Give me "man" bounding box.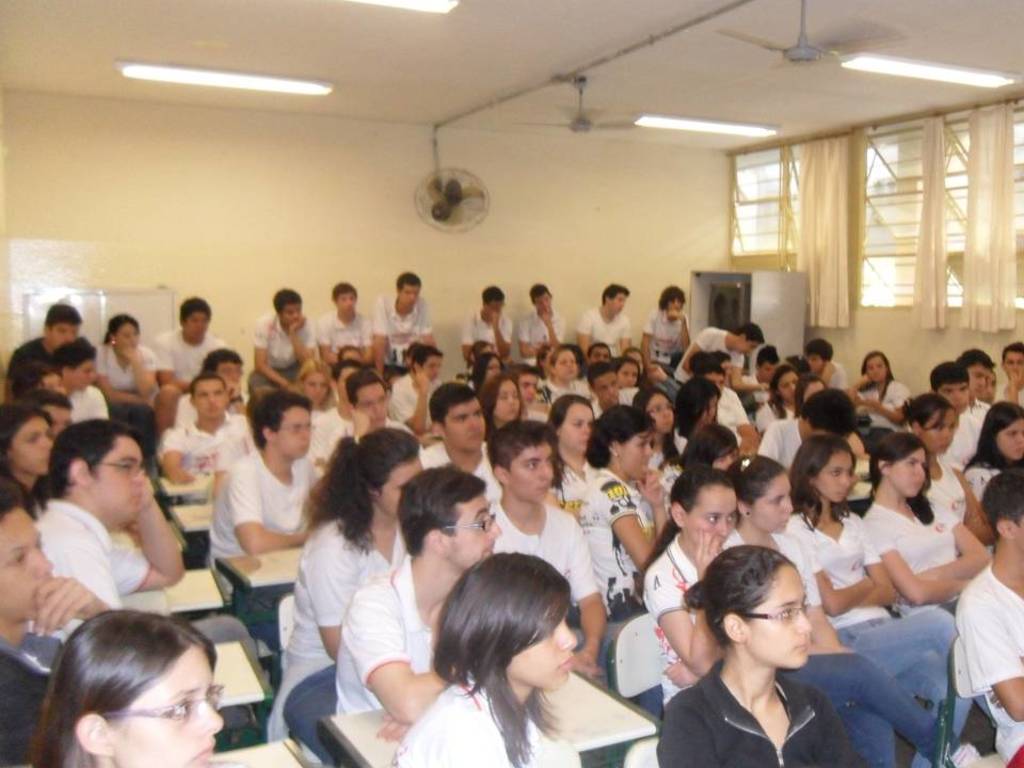
x1=951 y1=470 x2=1023 y2=767.
